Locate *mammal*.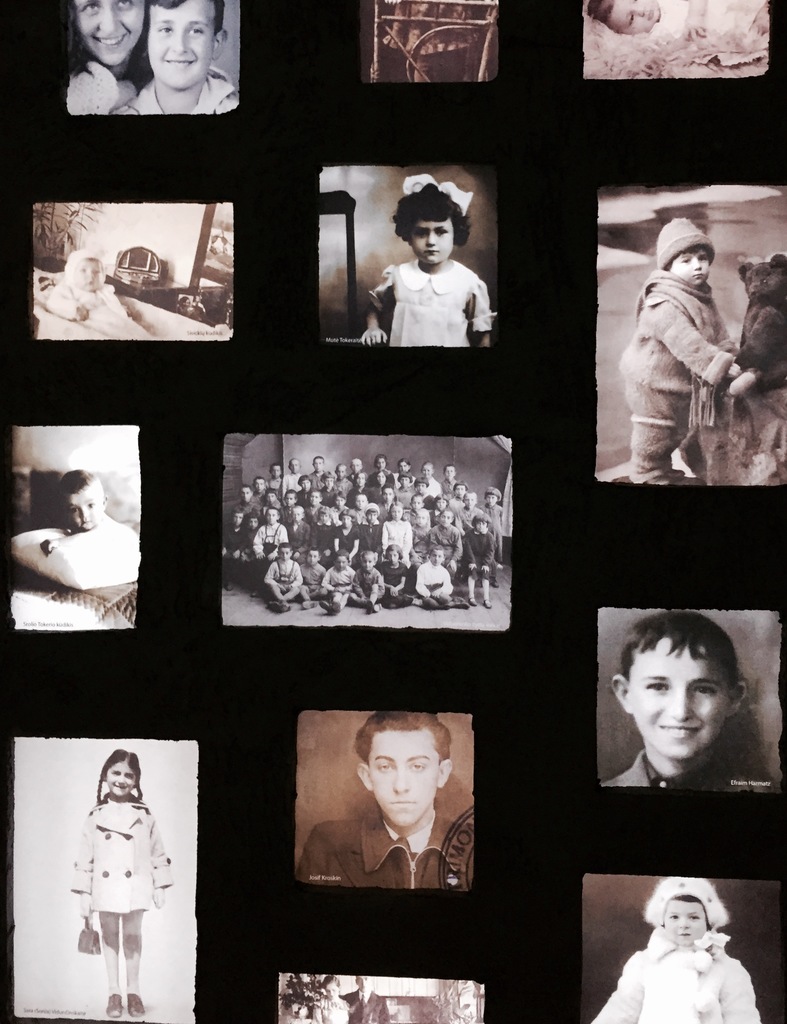
Bounding box: (453, 488, 479, 534).
